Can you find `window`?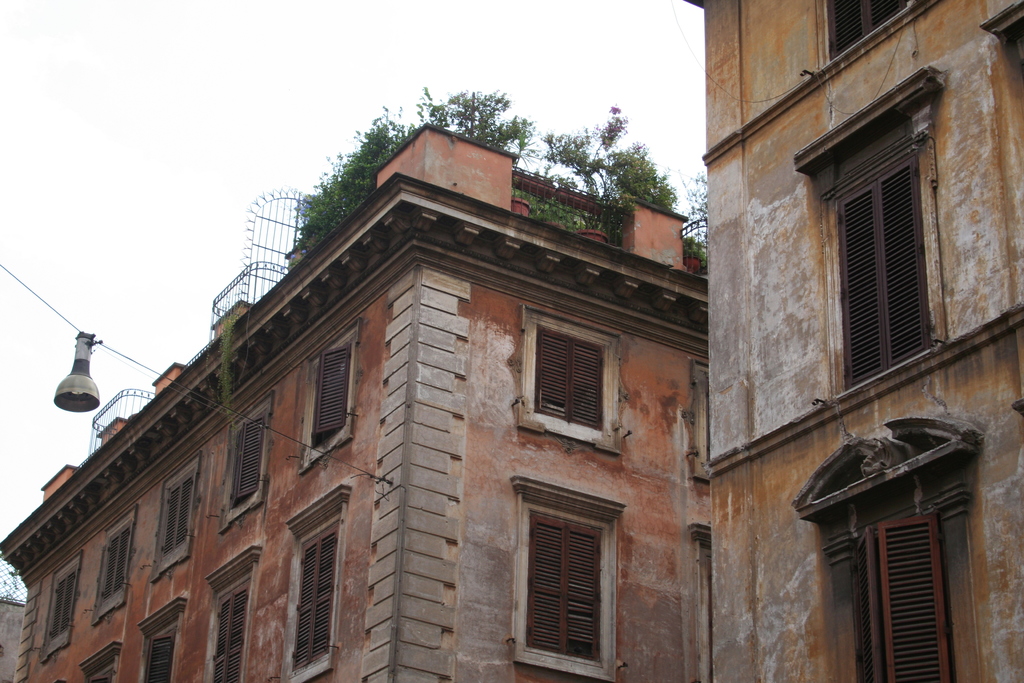
Yes, bounding box: box=[142, 627, 191, 682].
